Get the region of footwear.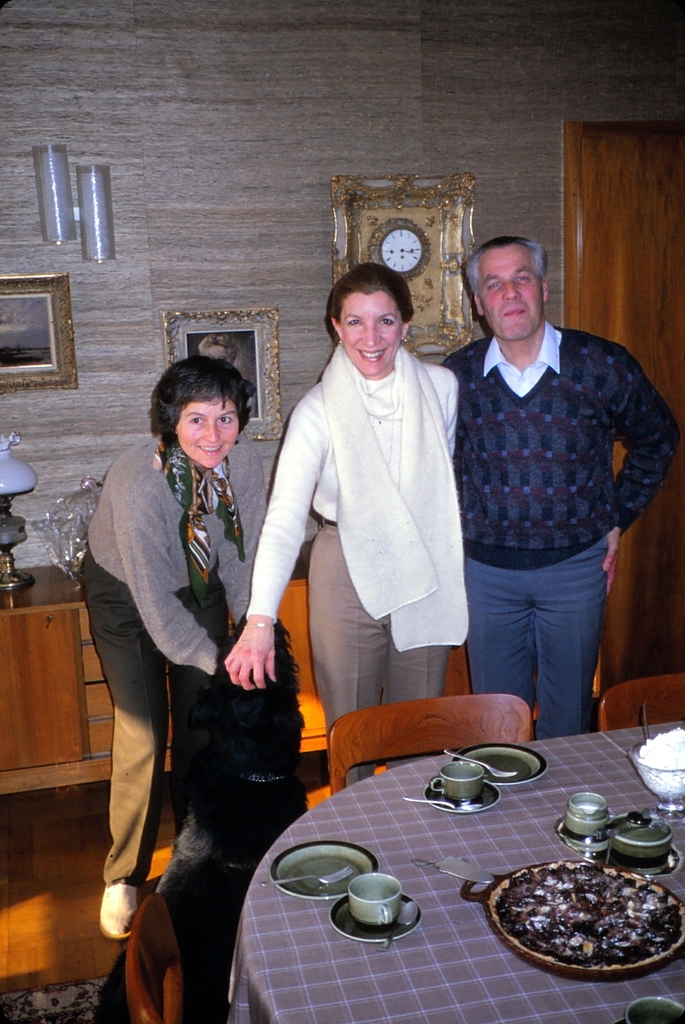
<bbox>97, 883, 142, 939</bbox>.
